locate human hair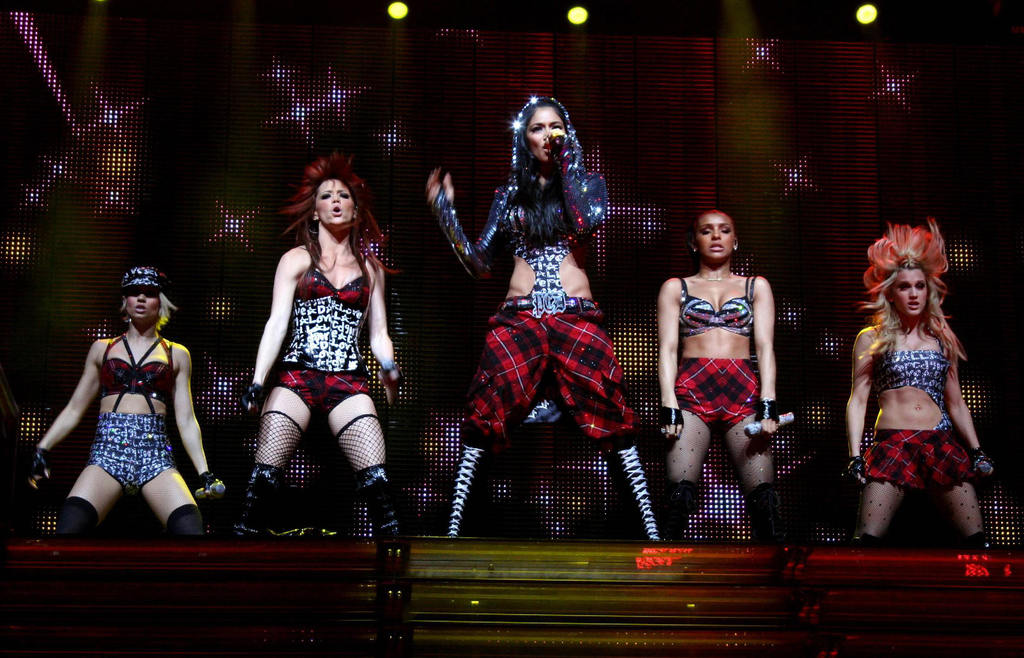
280:154:374:279
